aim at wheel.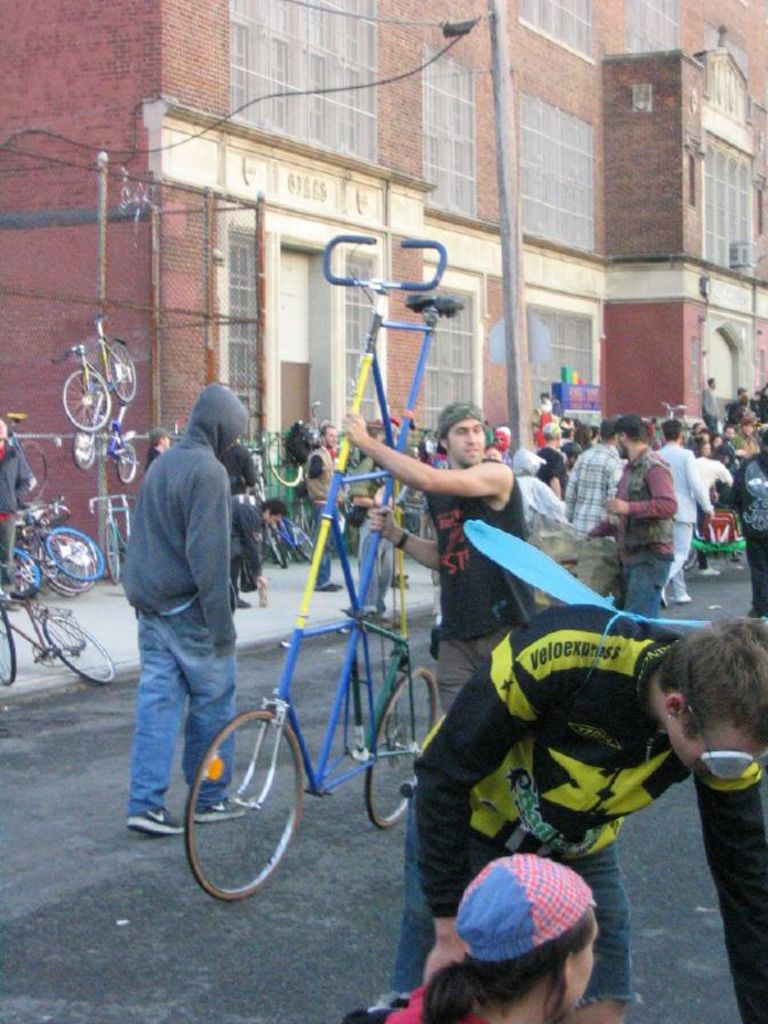
Aimed at (x1=63, y1=369, x2=115, y2=433).
